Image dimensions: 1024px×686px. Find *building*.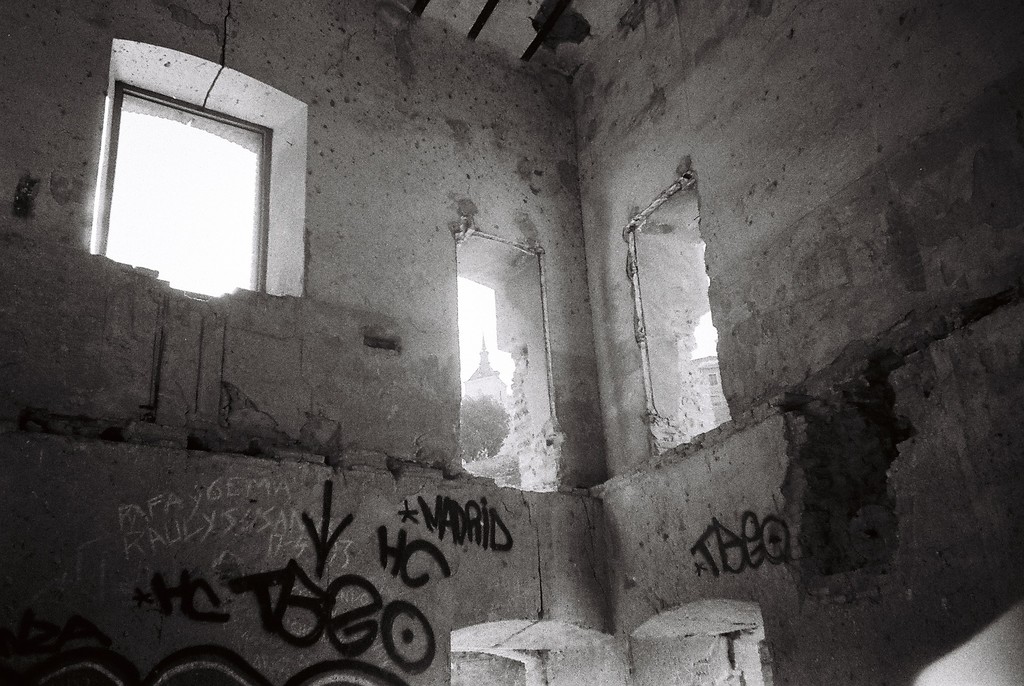
1 0 1023 685.
